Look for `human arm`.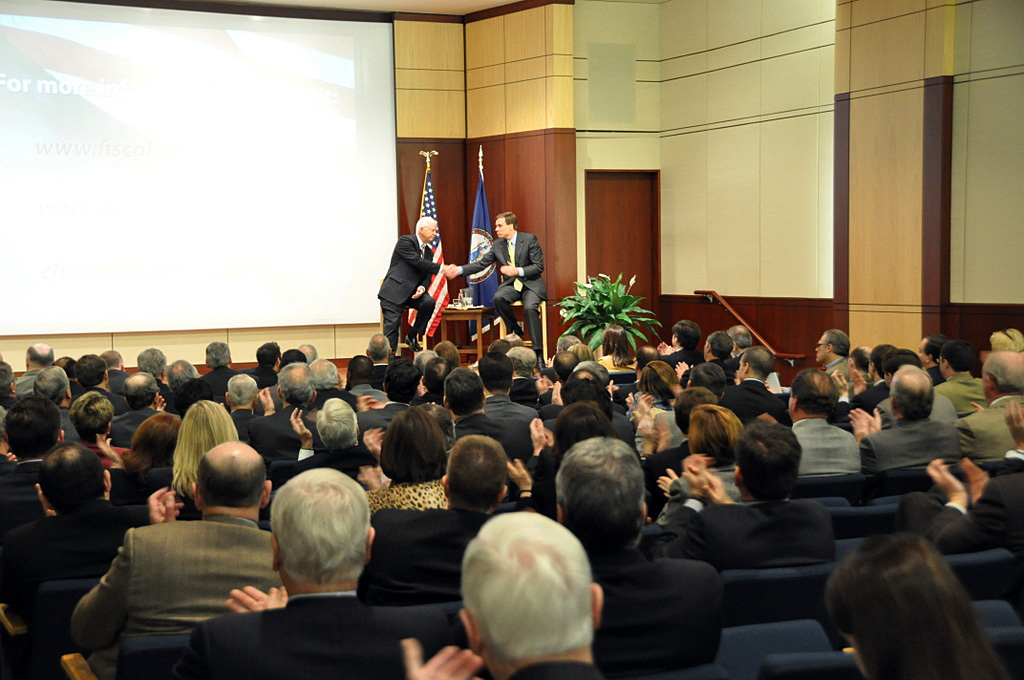
Found: <box>503,455,535,498</box>.
